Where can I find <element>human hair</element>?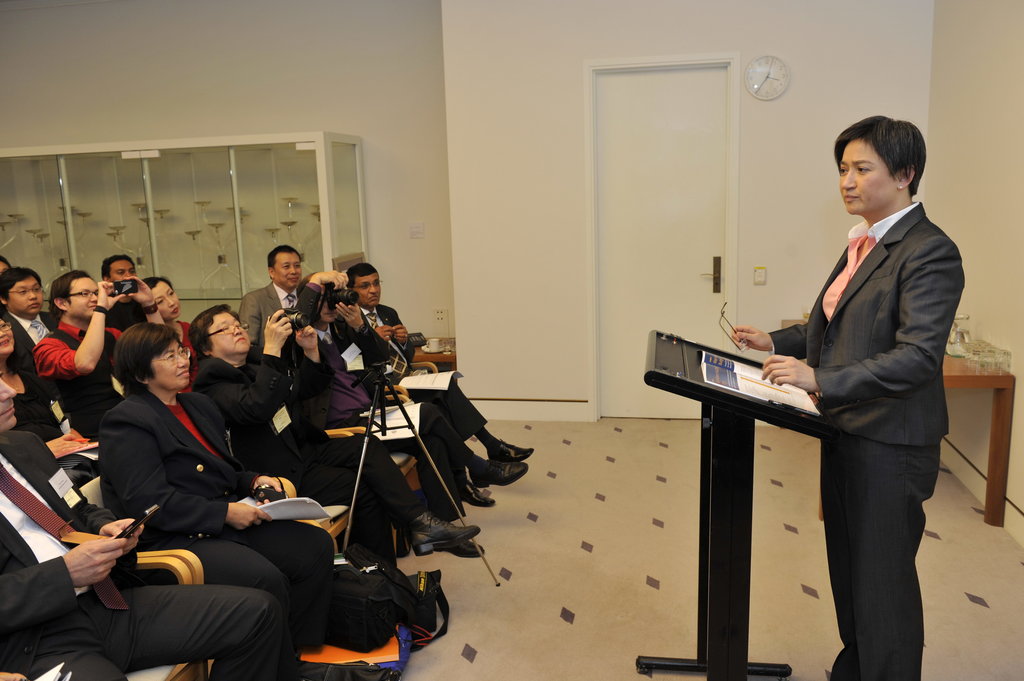
You can find it at pyautogui.locateOnScreen(101, 252, 135, 277).
